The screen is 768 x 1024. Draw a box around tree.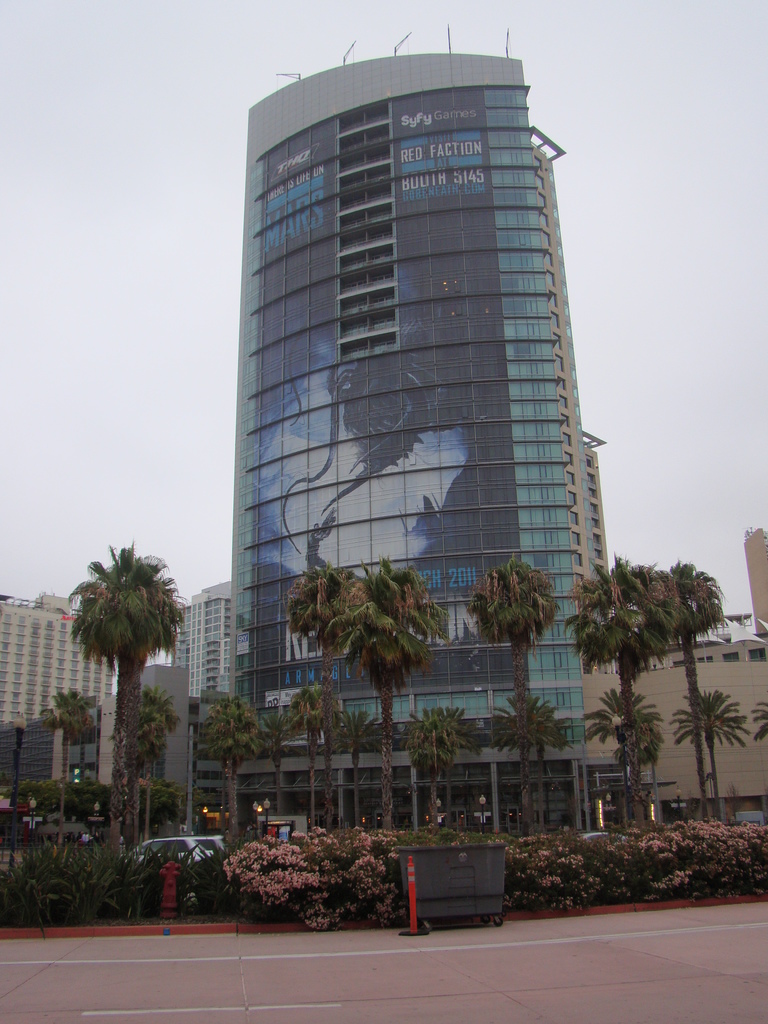
(left=644, top=543, right=747, bottom=829).
